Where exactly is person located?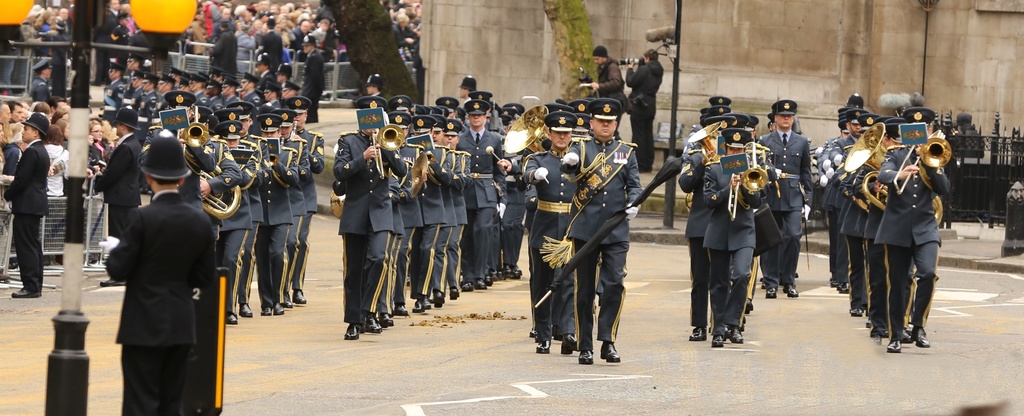
Its bounding box is x1=698, y1=125, x2=769, y2=343.
